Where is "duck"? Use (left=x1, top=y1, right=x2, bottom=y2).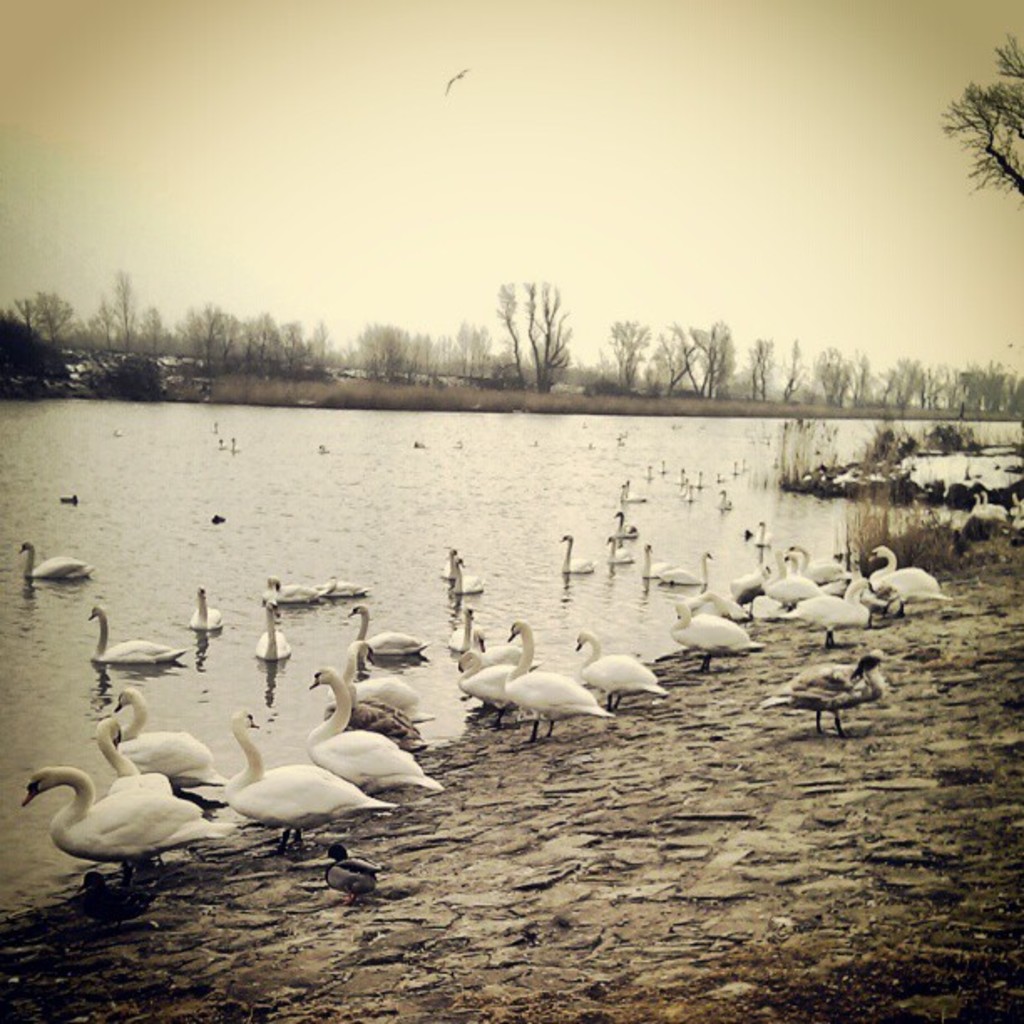
(left=445, top=606, right=495, bottom=663).
